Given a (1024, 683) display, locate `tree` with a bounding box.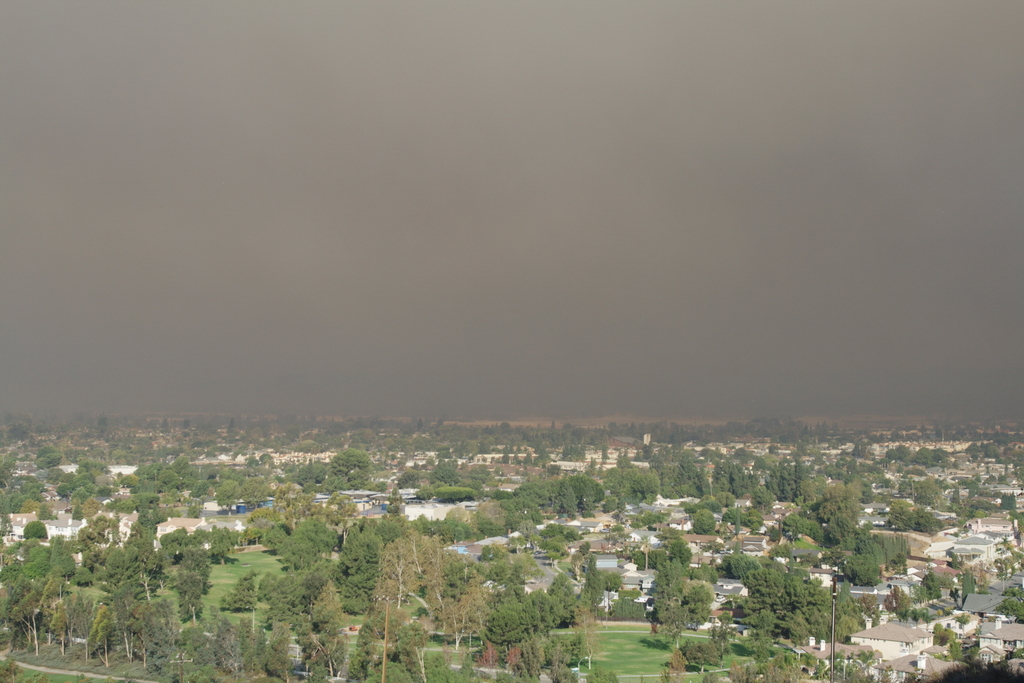
Located: <box>656,608,691,649</box>.
